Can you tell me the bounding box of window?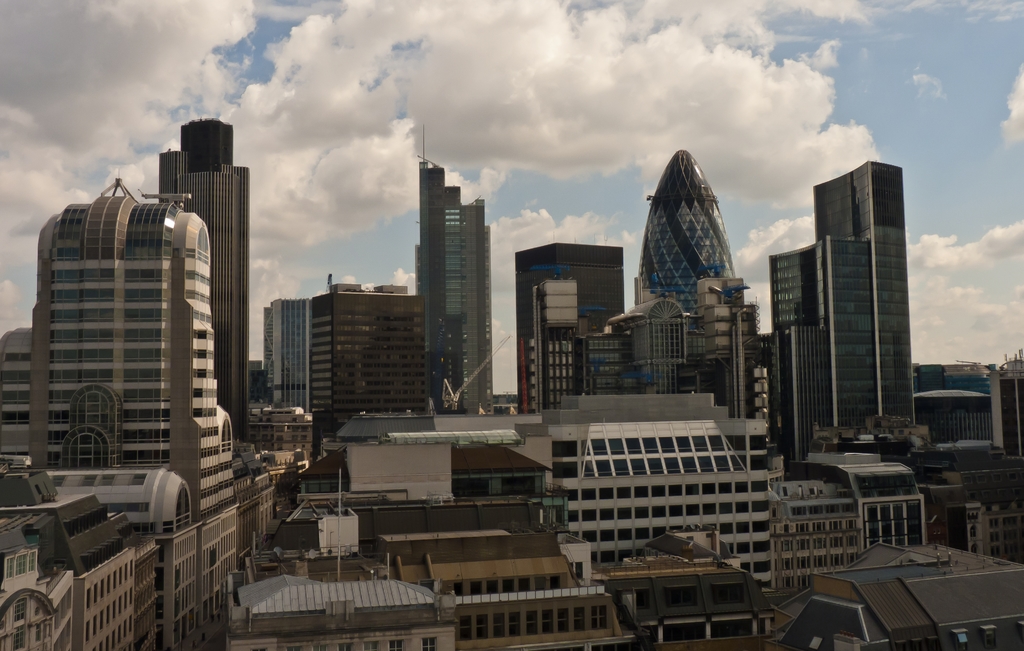
(x1=559, y1=611, x2=568, y2=634).
